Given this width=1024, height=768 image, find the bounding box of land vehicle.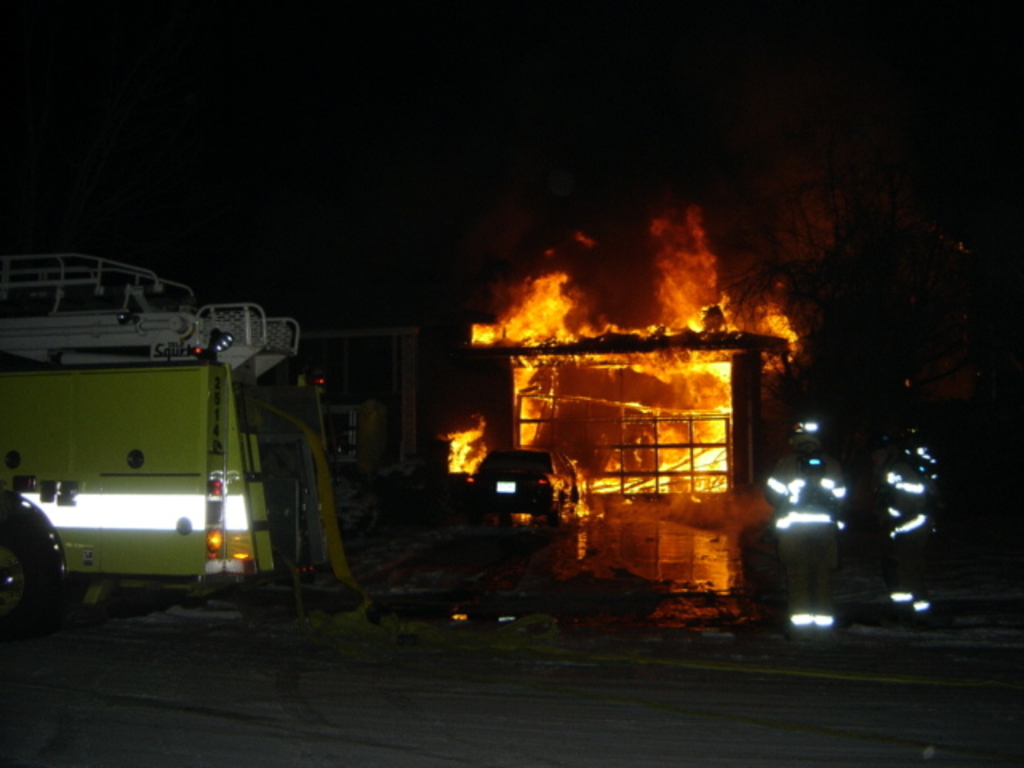
region(0, 309, 360, 624).
